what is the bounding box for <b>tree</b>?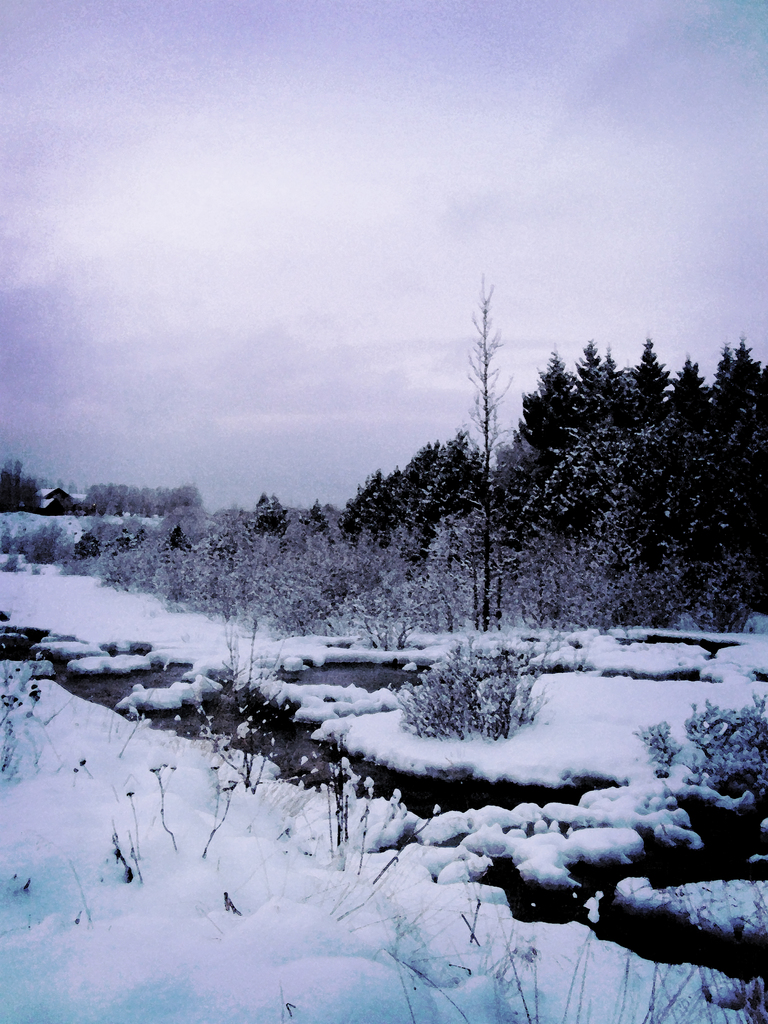
x1=465 y1=285 x2=529 y2=624.
